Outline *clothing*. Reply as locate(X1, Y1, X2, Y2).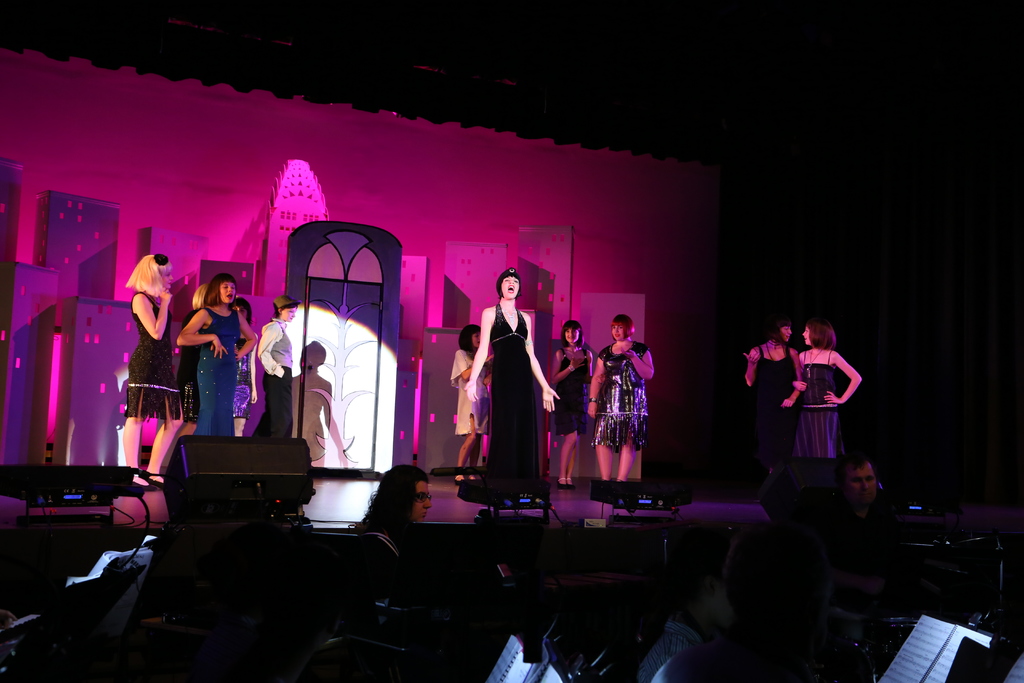
locate(551, 348, 588, 438).
